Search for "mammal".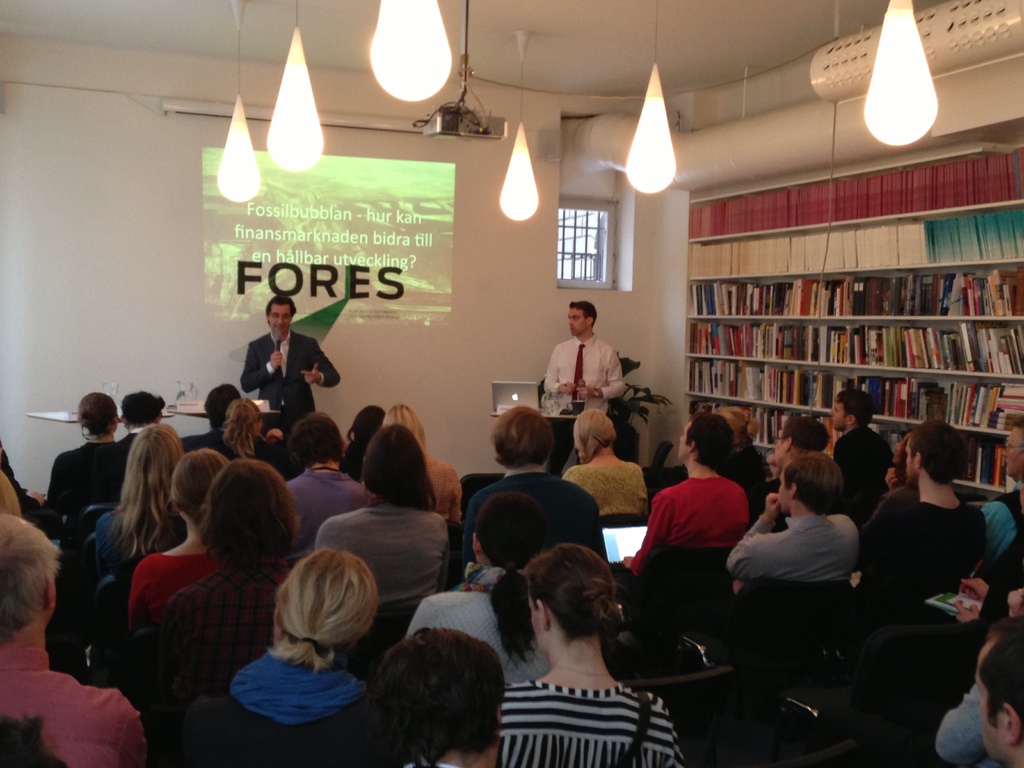
Found at (239, 292, 336, 410).
